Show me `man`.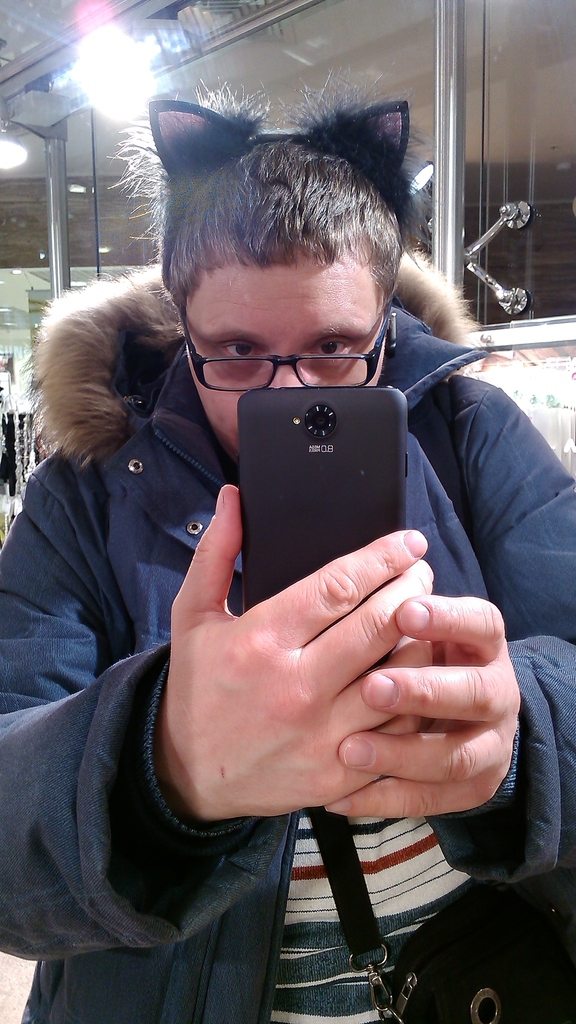
`man` is here: x1=6, y1=100, x2=568, y2=926.
